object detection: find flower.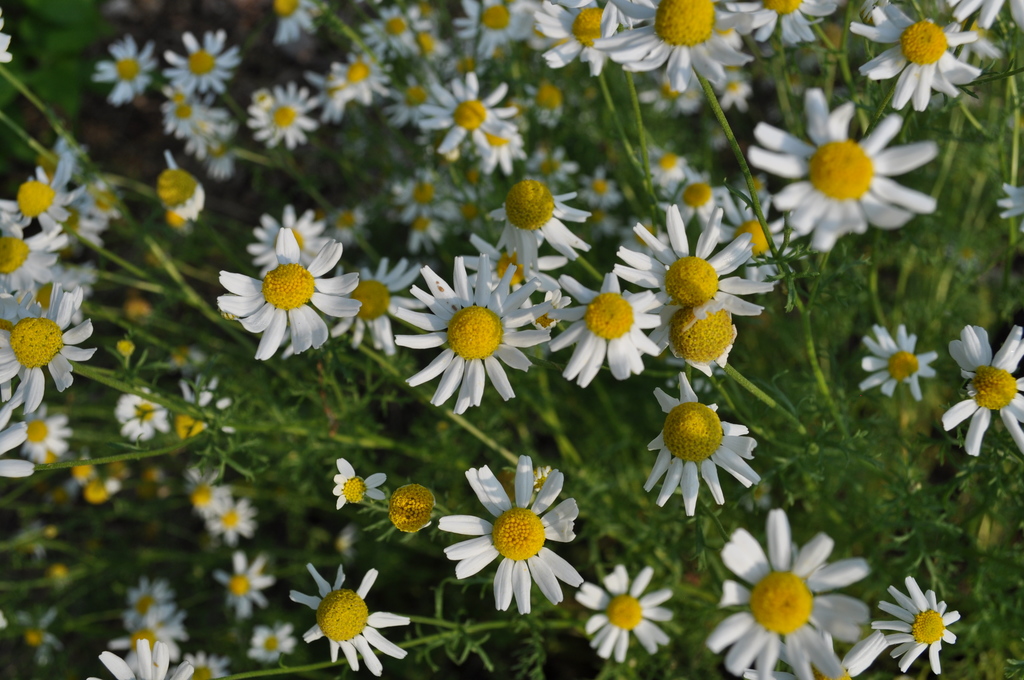
207,548,278,613.
